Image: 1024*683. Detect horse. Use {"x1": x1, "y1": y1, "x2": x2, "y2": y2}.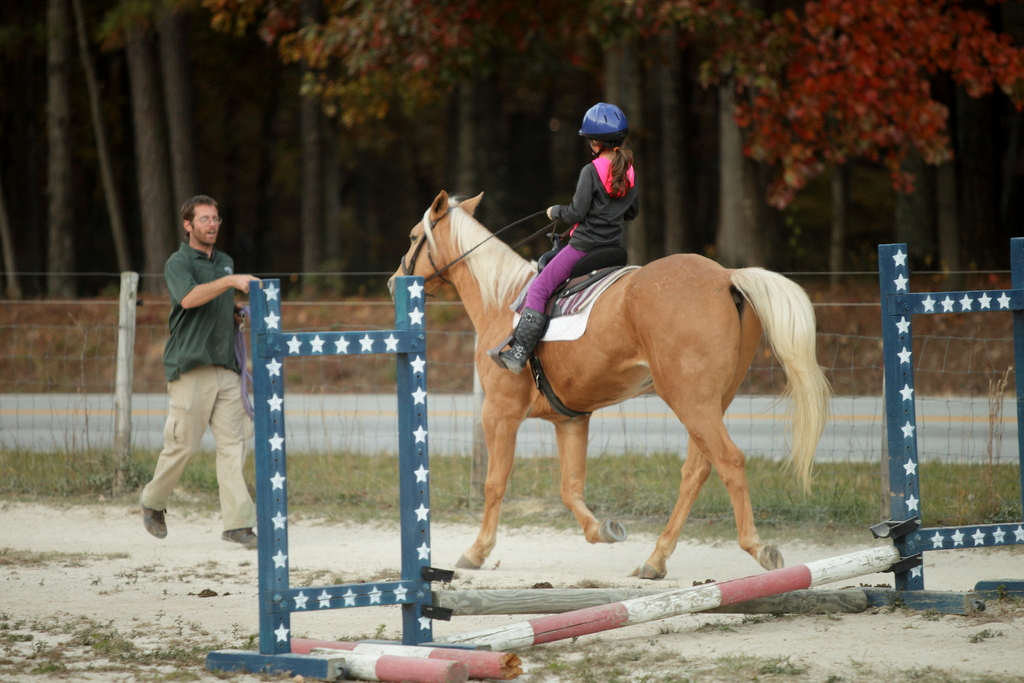
{"x1": 385, "y1": 190, "x2": 837, "y2": 583}.
